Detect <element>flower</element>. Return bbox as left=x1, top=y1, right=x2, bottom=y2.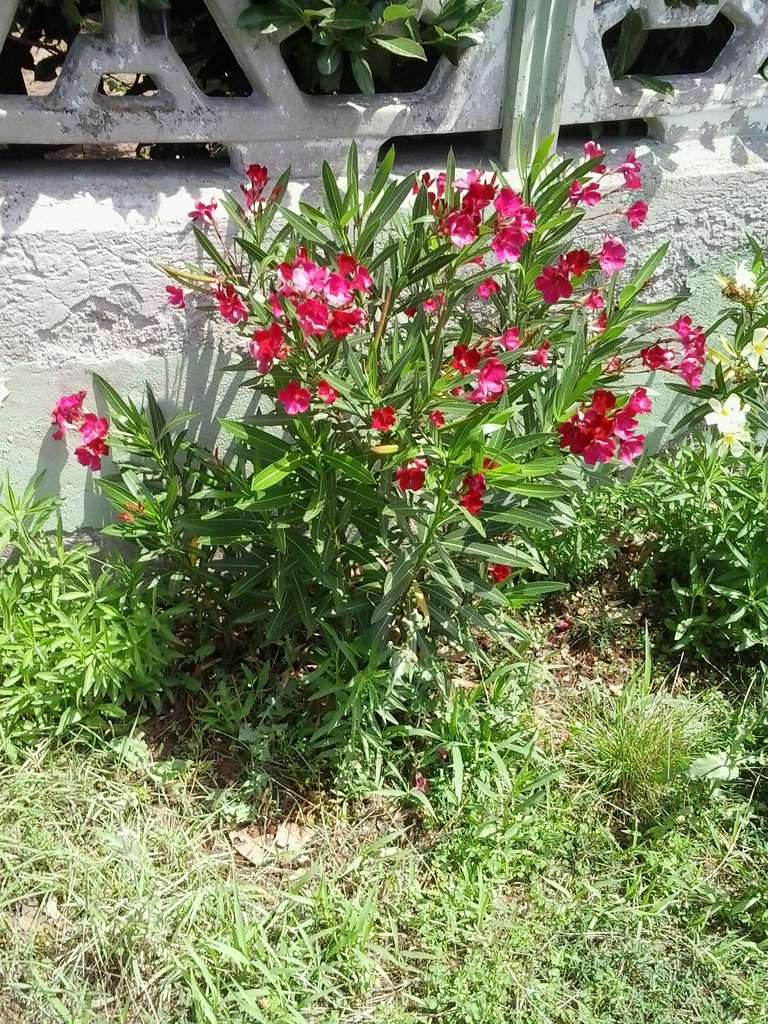
left=559, top=174, right=601, bottom=207.
